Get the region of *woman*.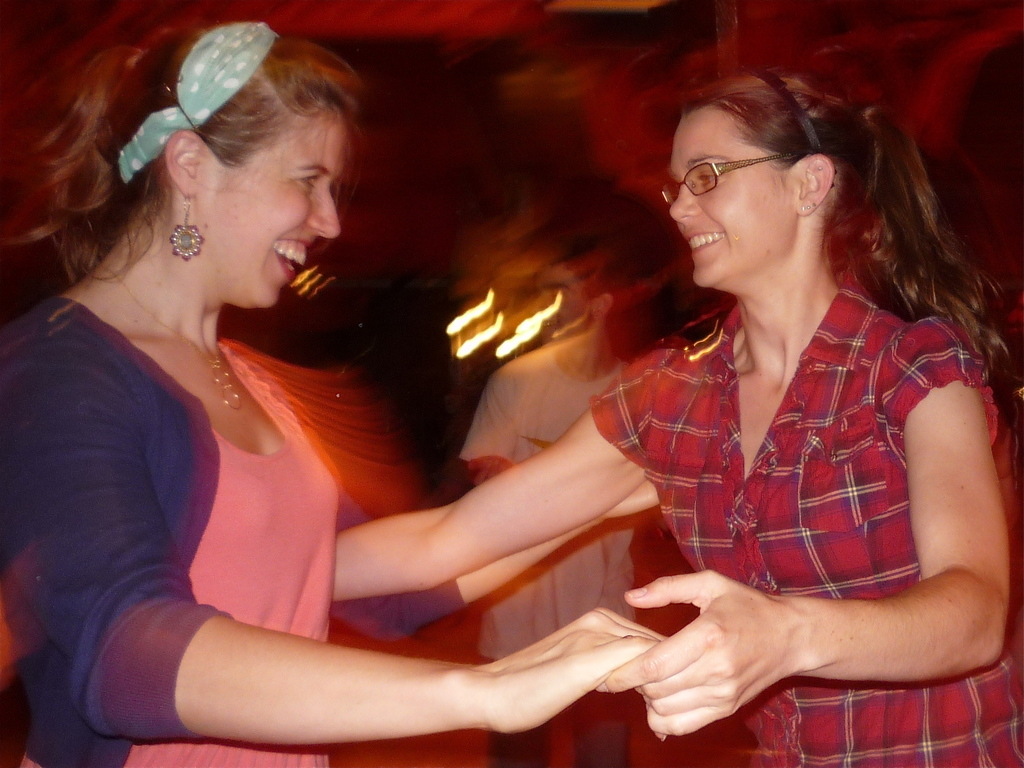
region(324, 67, 1023, 767).
